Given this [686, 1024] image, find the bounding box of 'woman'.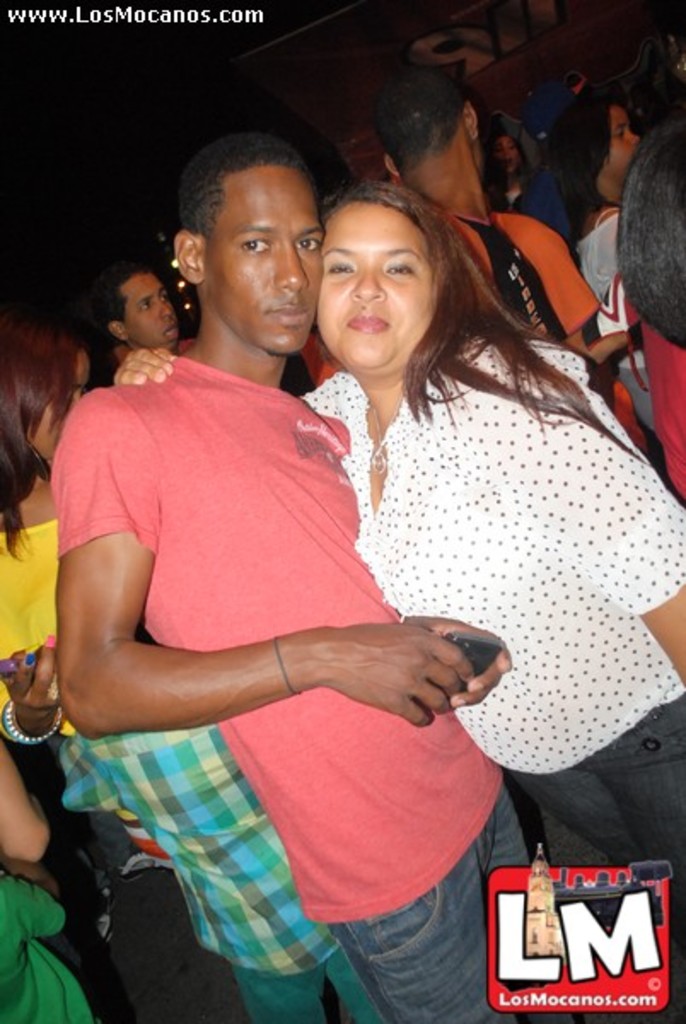
Rect(538, 85, 684, 509).
